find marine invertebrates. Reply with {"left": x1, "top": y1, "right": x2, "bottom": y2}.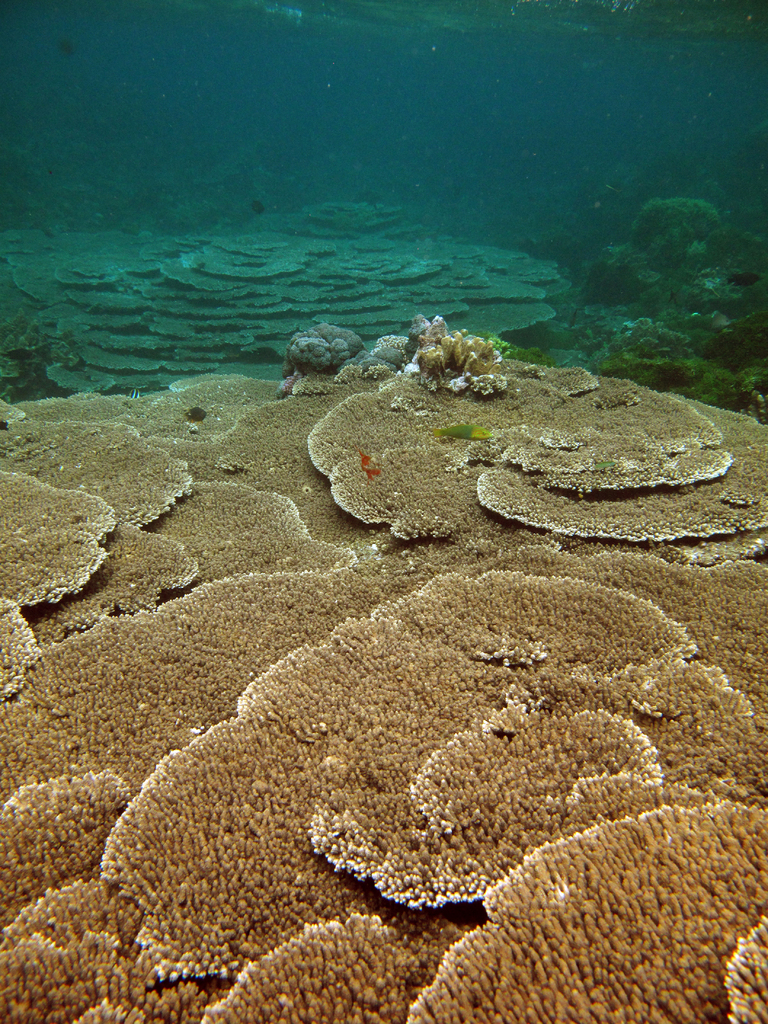
{"left": 415, "top": 816, "right": 767, "bottom": 1023}.
